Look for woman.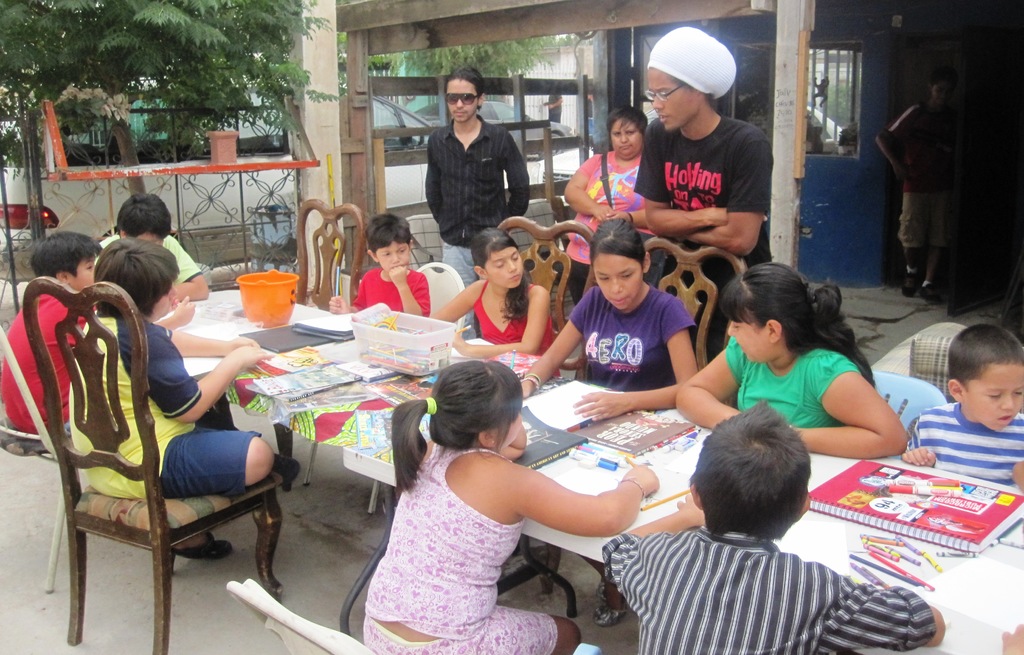
Found: <box>675,261,913,461</box>.
